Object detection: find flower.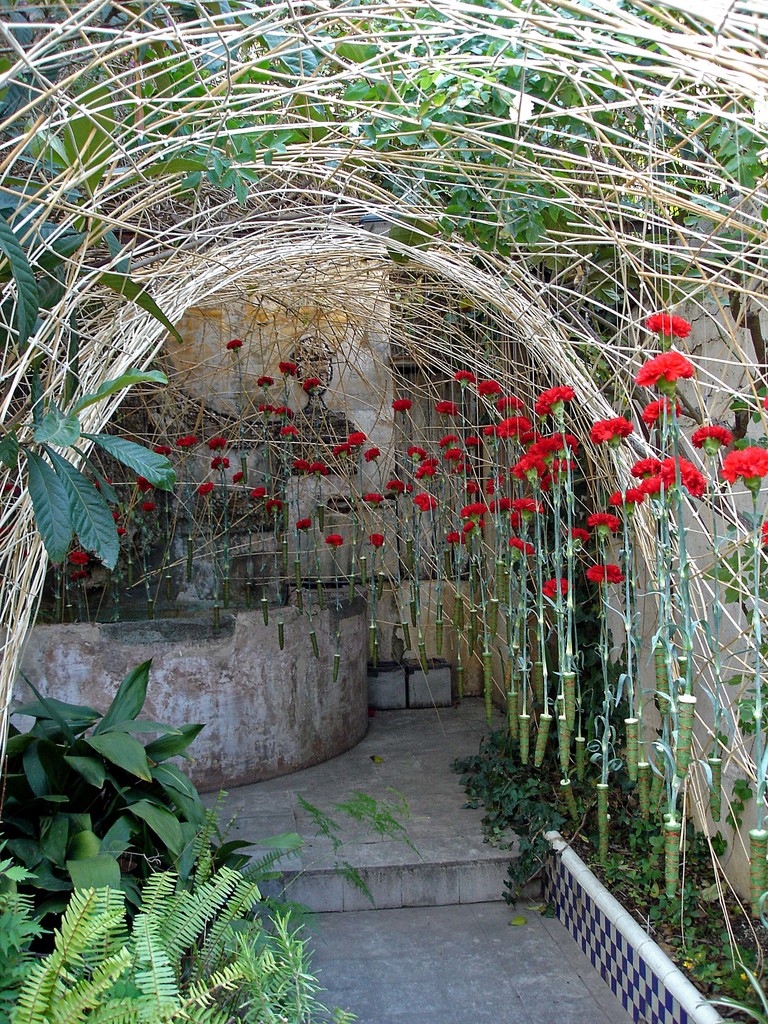
box(228, 336, 244, 352).
